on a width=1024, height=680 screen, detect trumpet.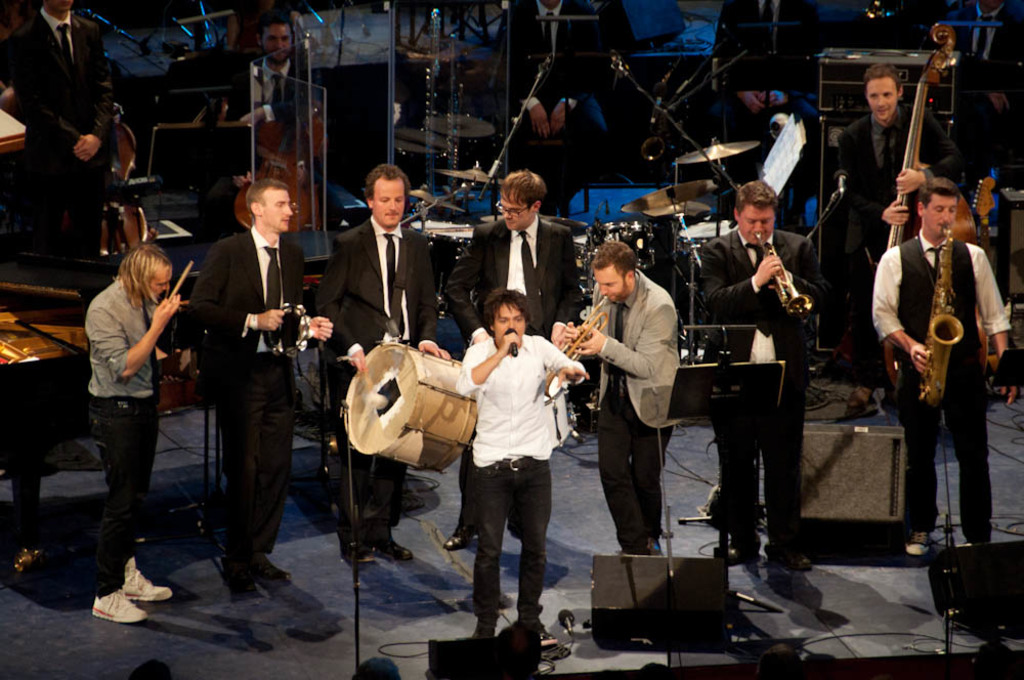
left=921, top=227, right=963, bottom=402.
